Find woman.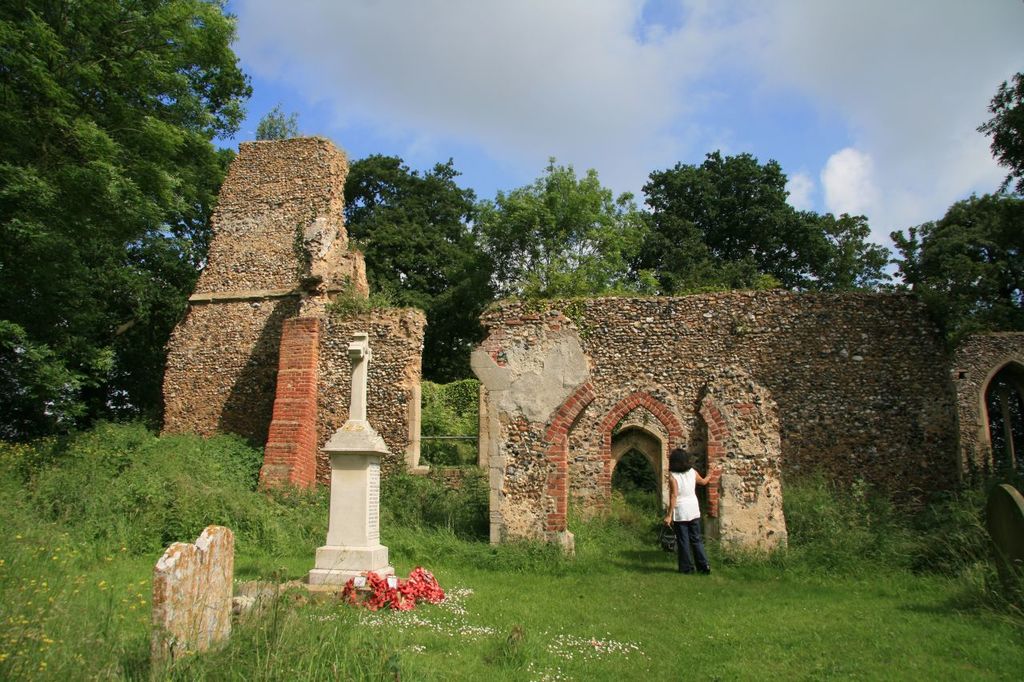
[654,444,726,576].
